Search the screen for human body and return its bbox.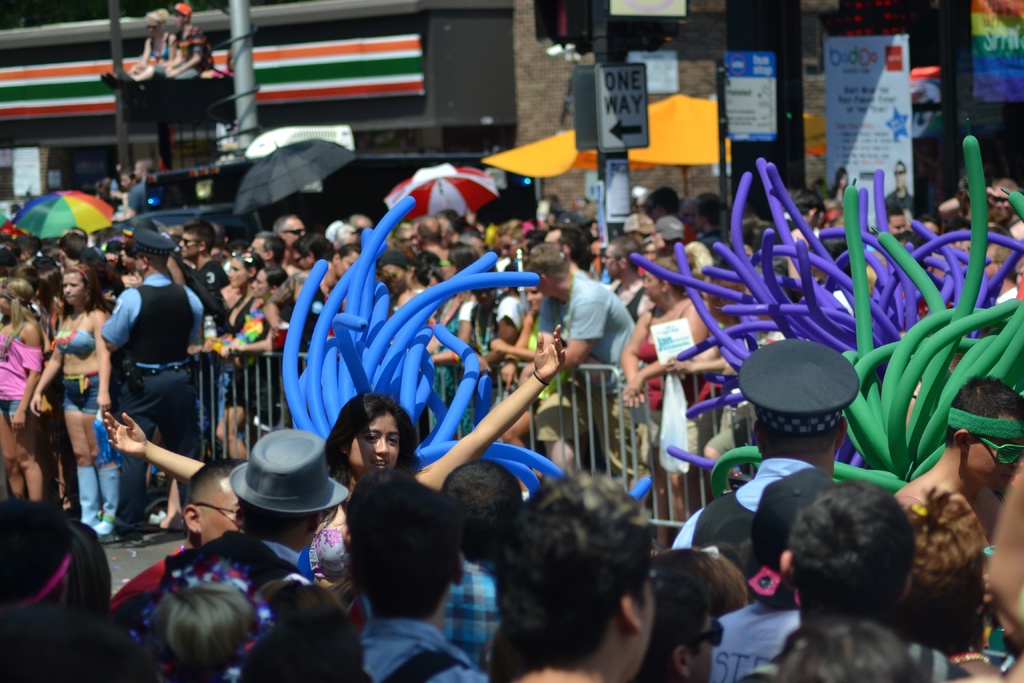
Found: x1=107, y1=245, x2=133, y2=284.
